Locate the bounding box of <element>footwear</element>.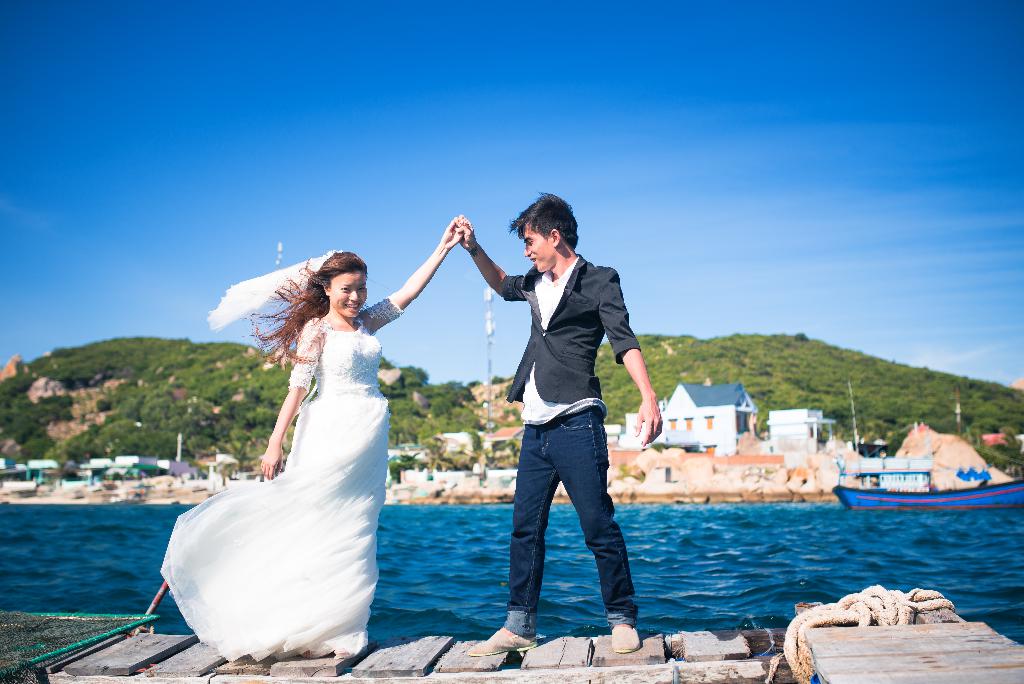
Bounding box: x1=607 y1=626 x2=644 y2=652.
